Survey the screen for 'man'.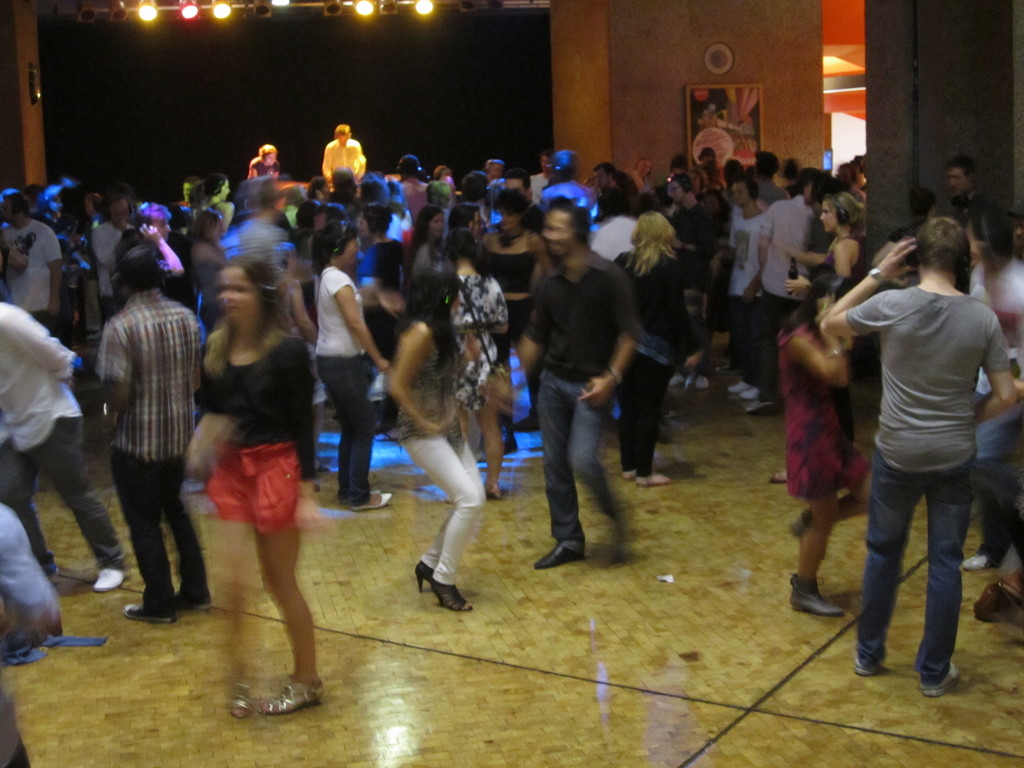
Survey found: 394, 154, 428, 212.
